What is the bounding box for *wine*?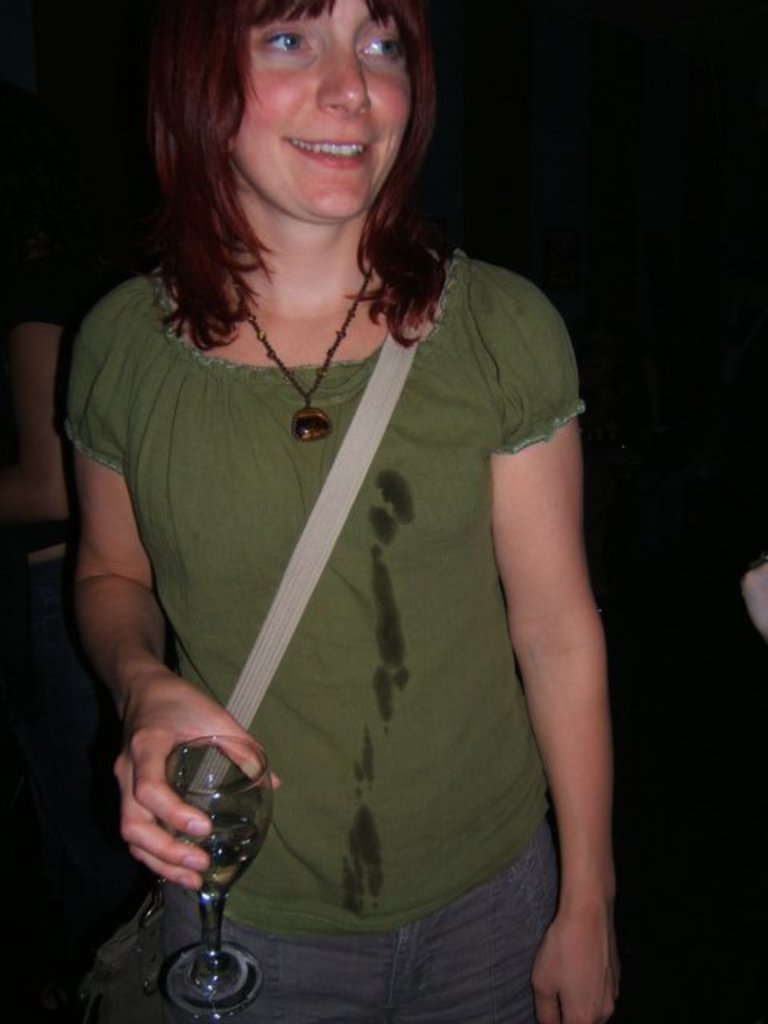
crop(176, 835, 258, 882).
